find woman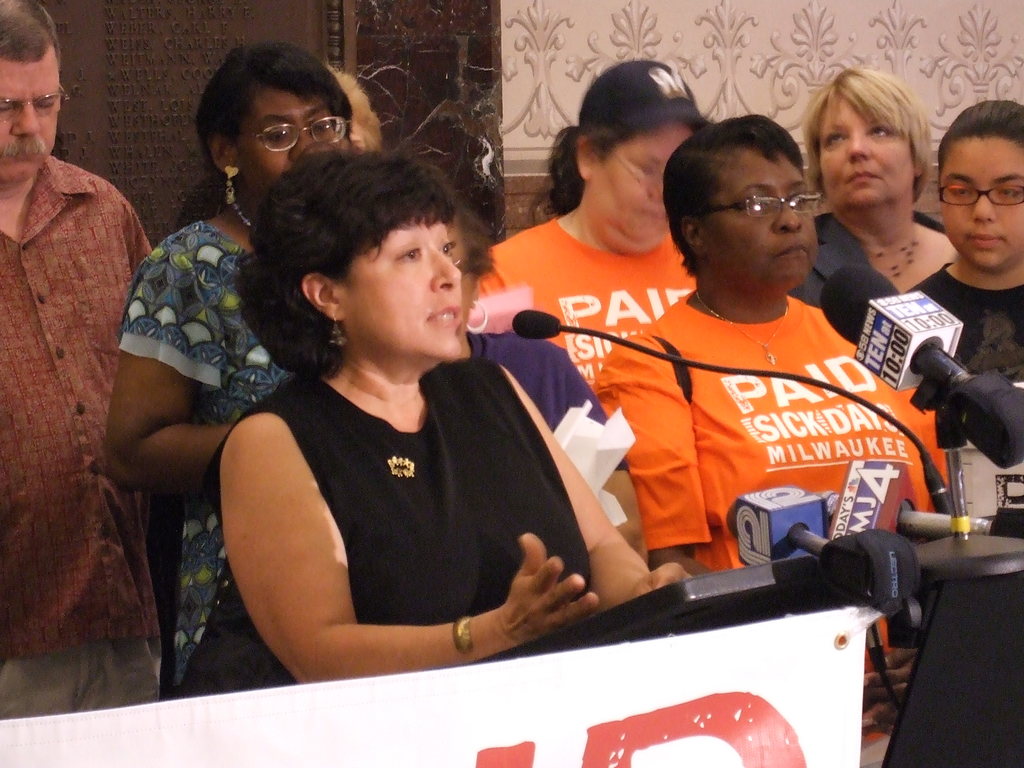
detection(589, 109, 960, 583)
